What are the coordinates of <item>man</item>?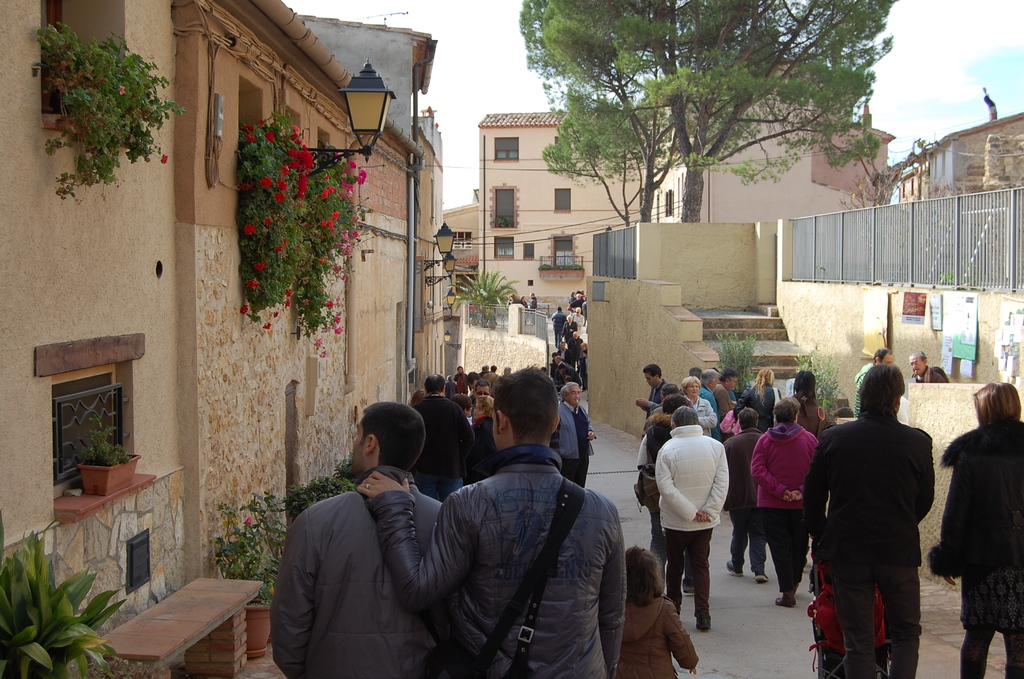
653/404/731/632.
